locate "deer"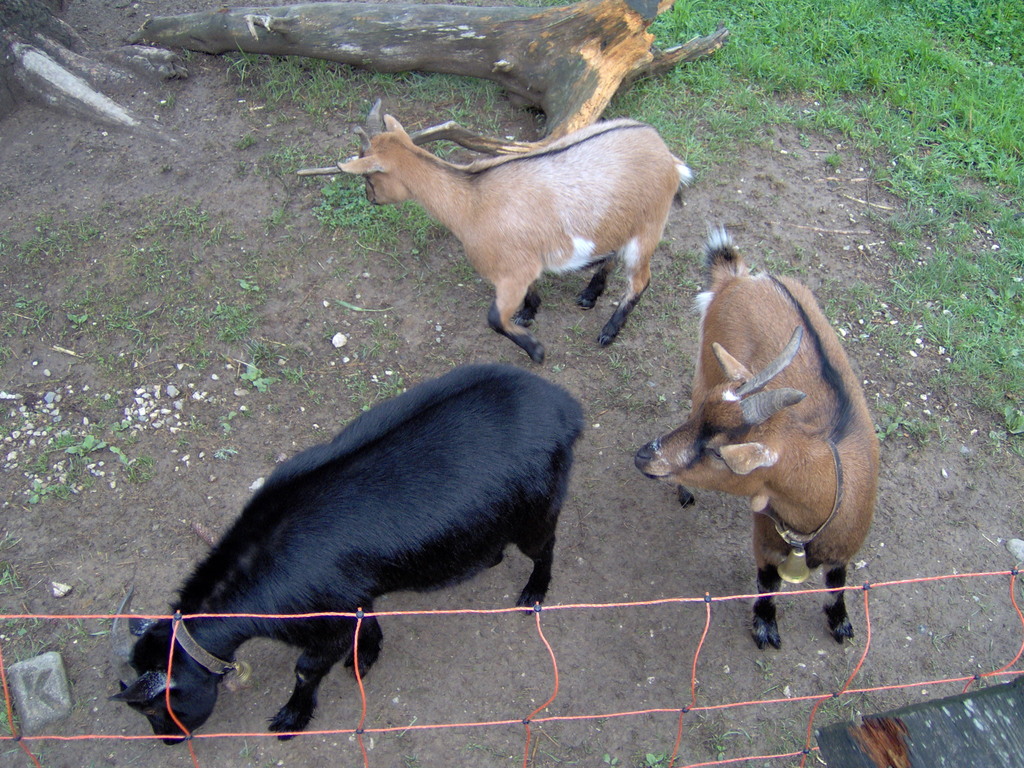
637/223/883/644
